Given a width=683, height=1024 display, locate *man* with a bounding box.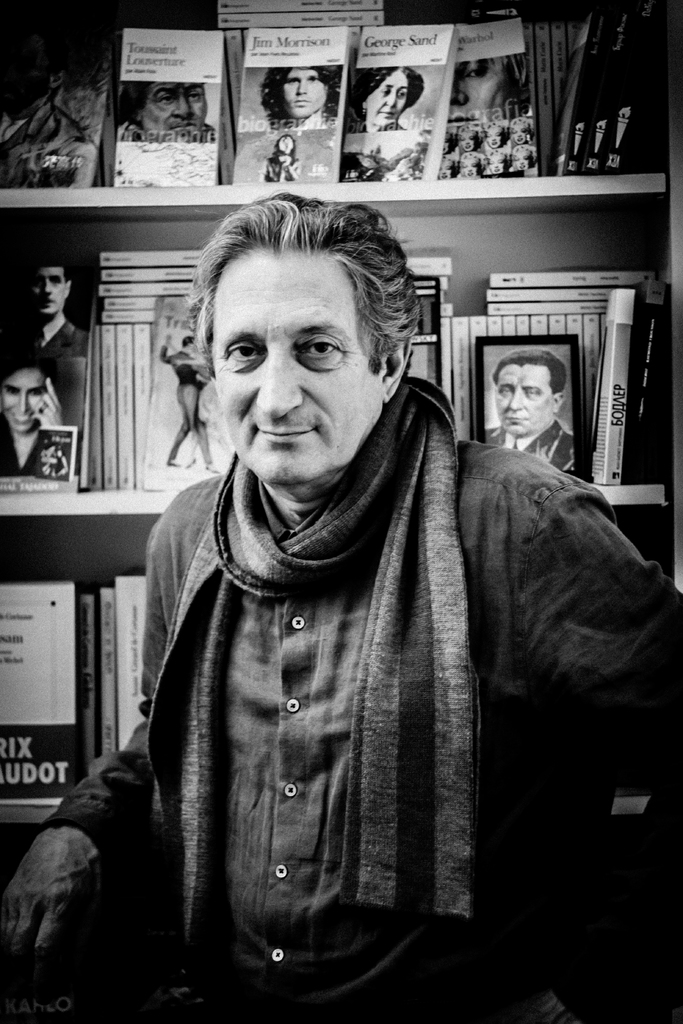
Located: x1=0, y1=358, x2=69, y2=474.
